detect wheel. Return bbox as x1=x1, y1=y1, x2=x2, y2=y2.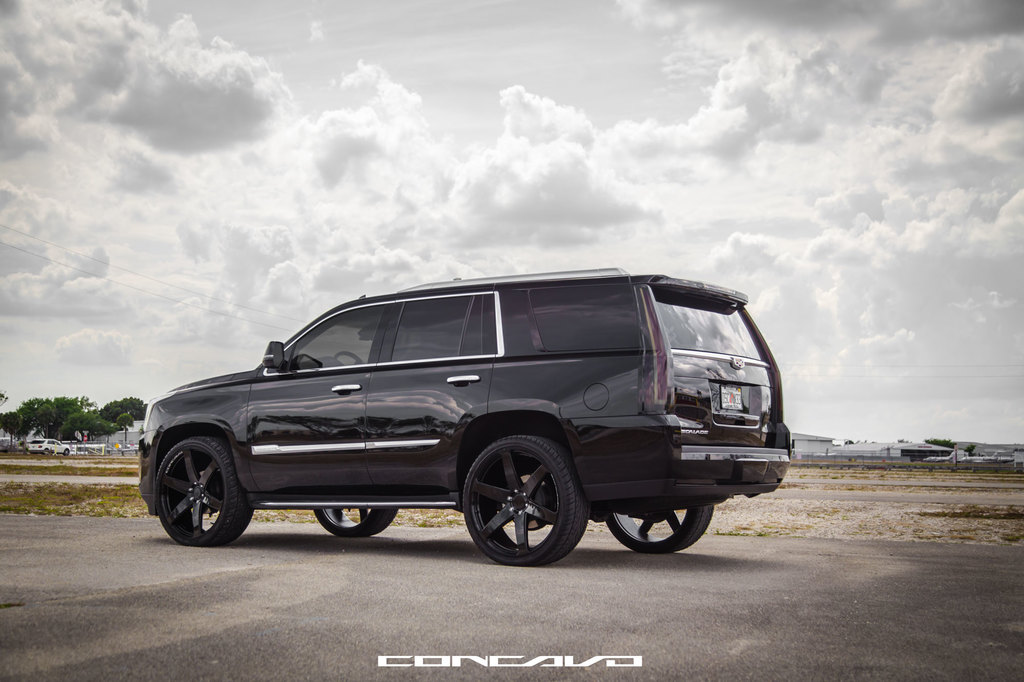
x1=157, y1=431, x2=252, y2=549.
